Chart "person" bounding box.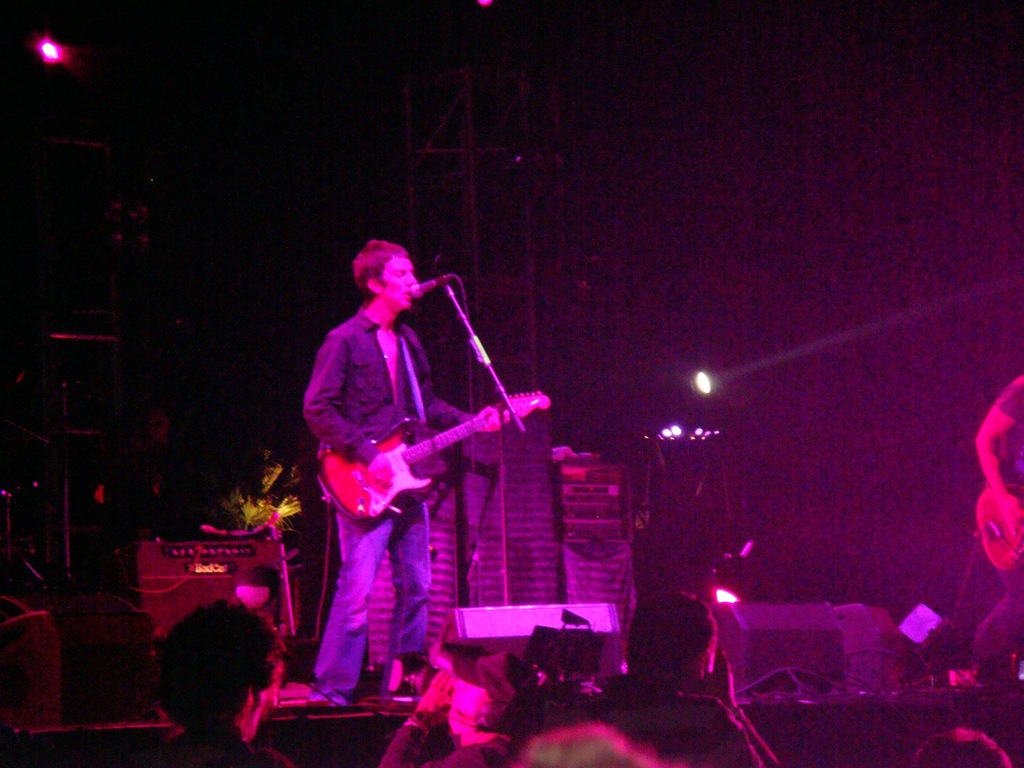
Charted: BBox(507, 719, 677, 767).
